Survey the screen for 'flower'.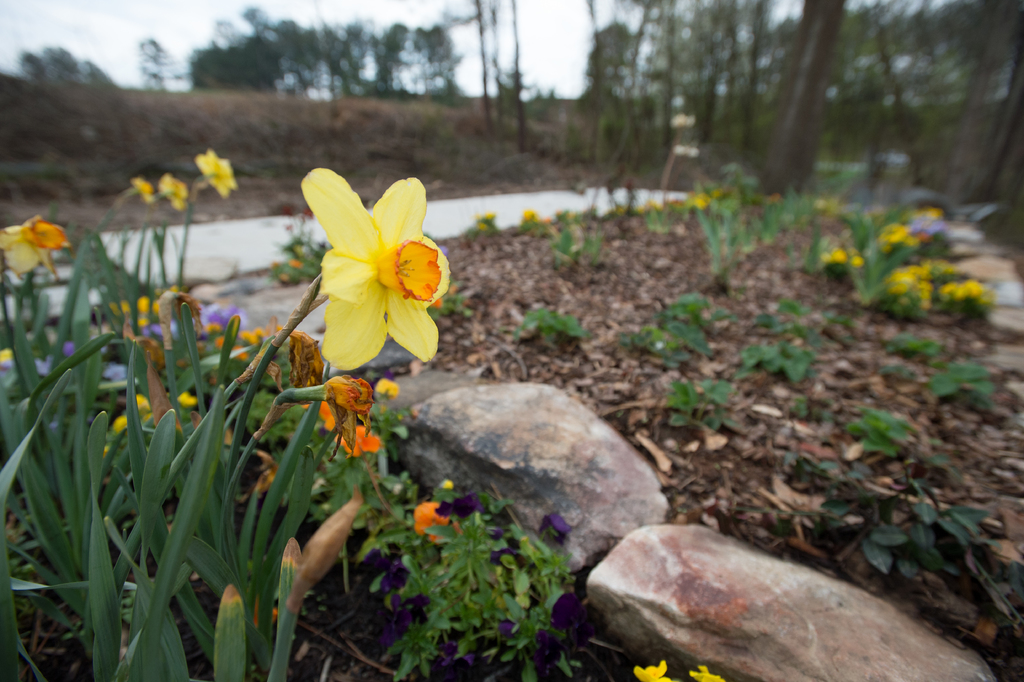
Survey found: (287,160,463,372).
